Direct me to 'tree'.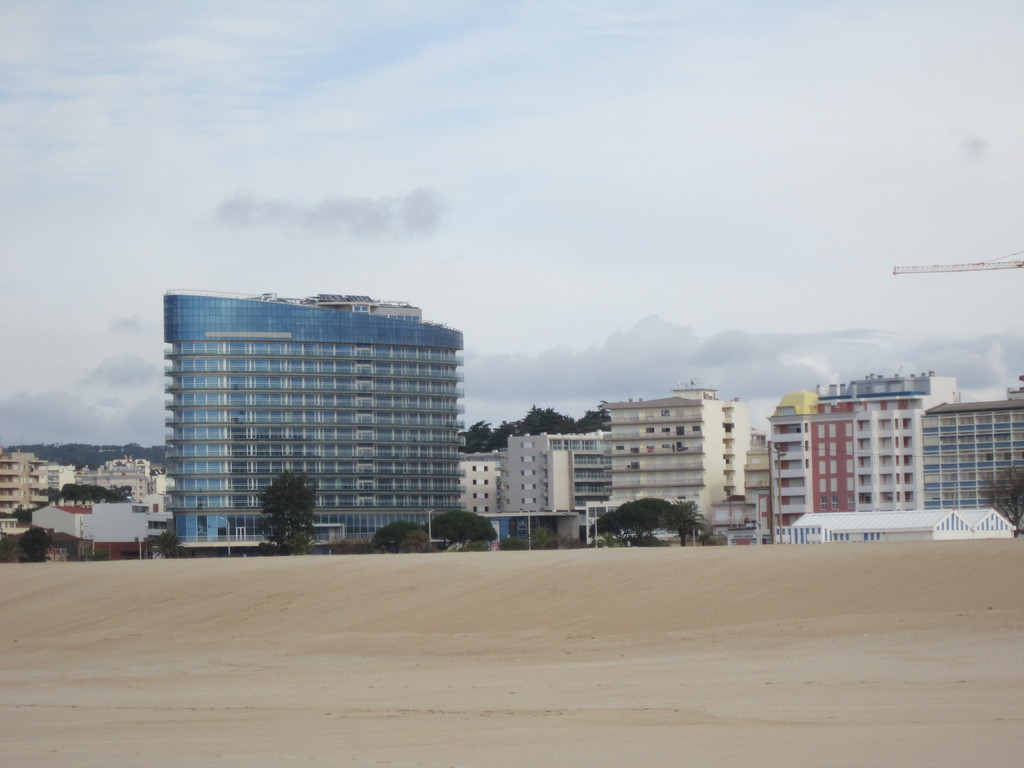
Direction: pyautogui.locateOnScreen(327, 531, 367, 577).
